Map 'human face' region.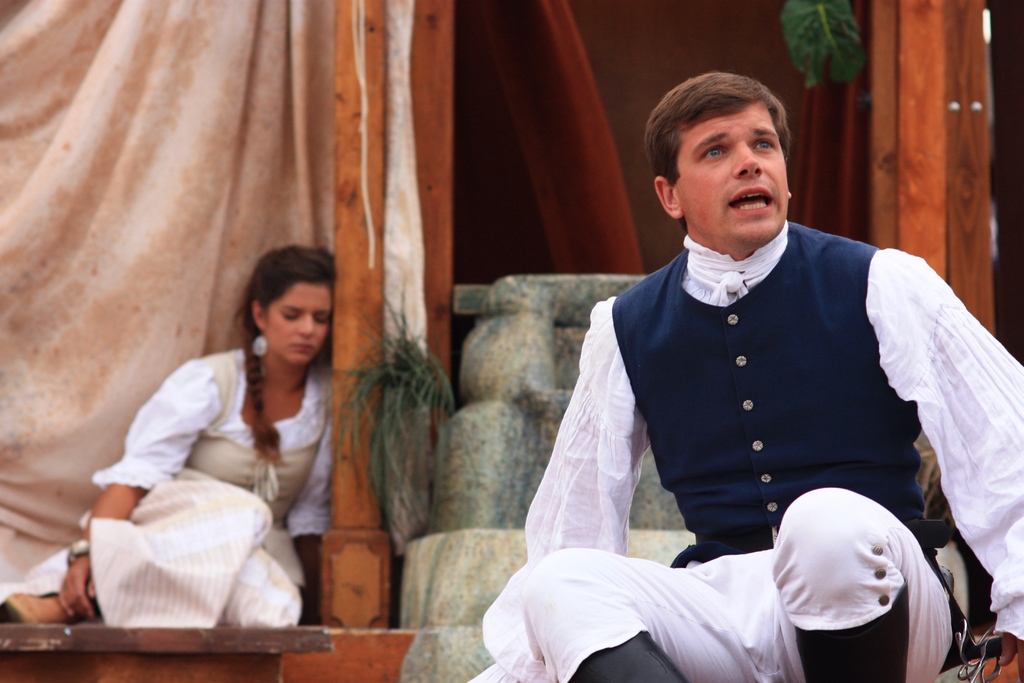
Mapped to [261,285,331,369].
